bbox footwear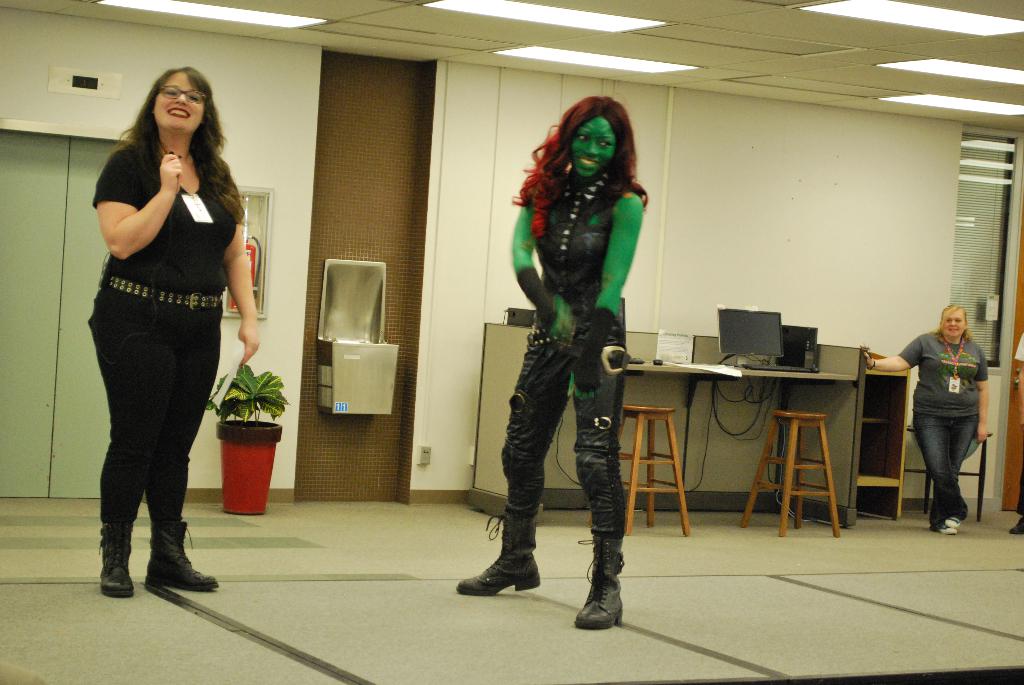
locate(575, 535, 626, 627)
